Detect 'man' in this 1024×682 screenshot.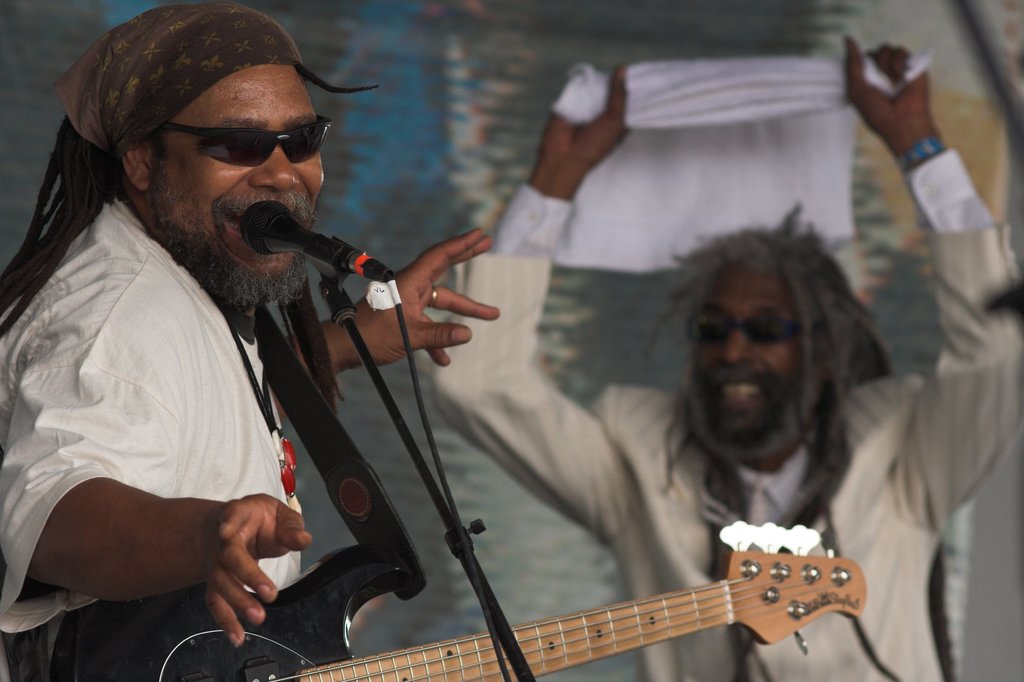
Detection: (412,35,1023,676).
